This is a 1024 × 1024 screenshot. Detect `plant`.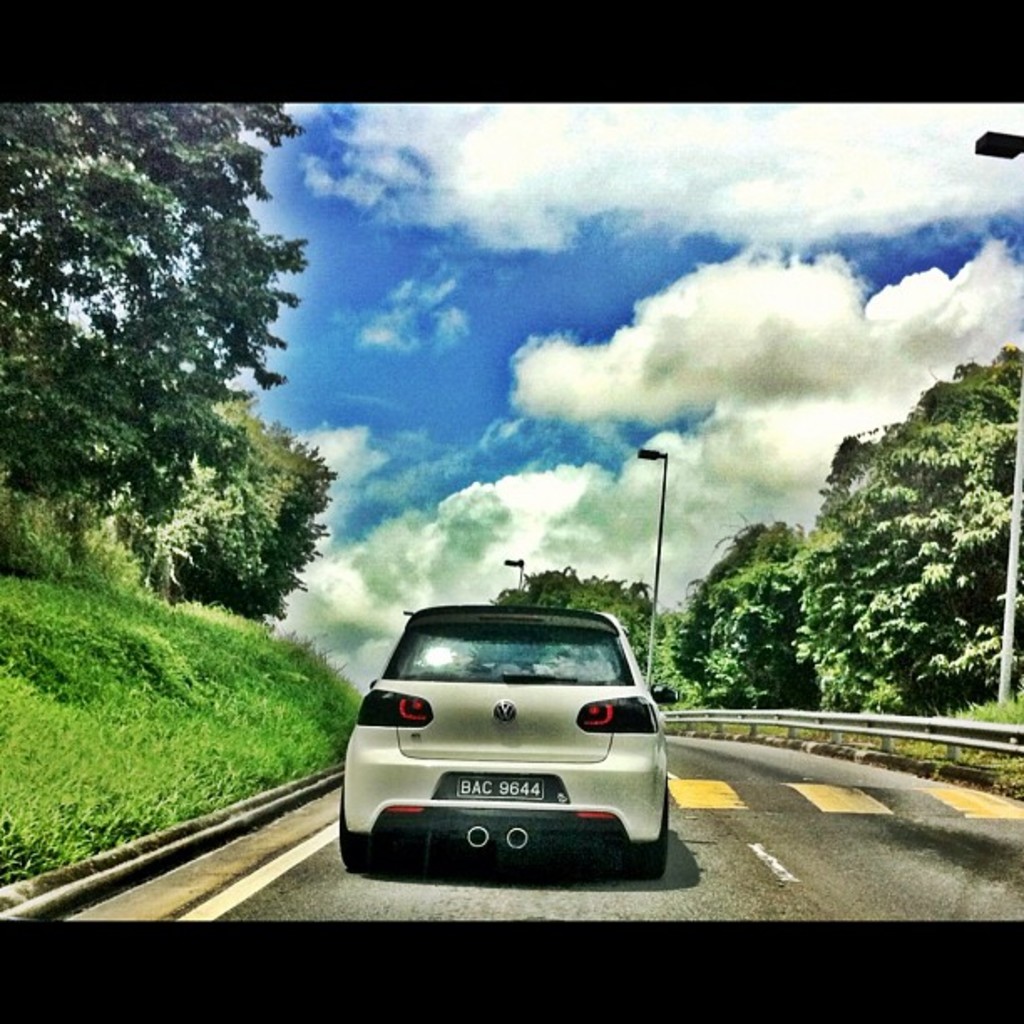
[x1=0, y1=457, x2=368, y2=899].
